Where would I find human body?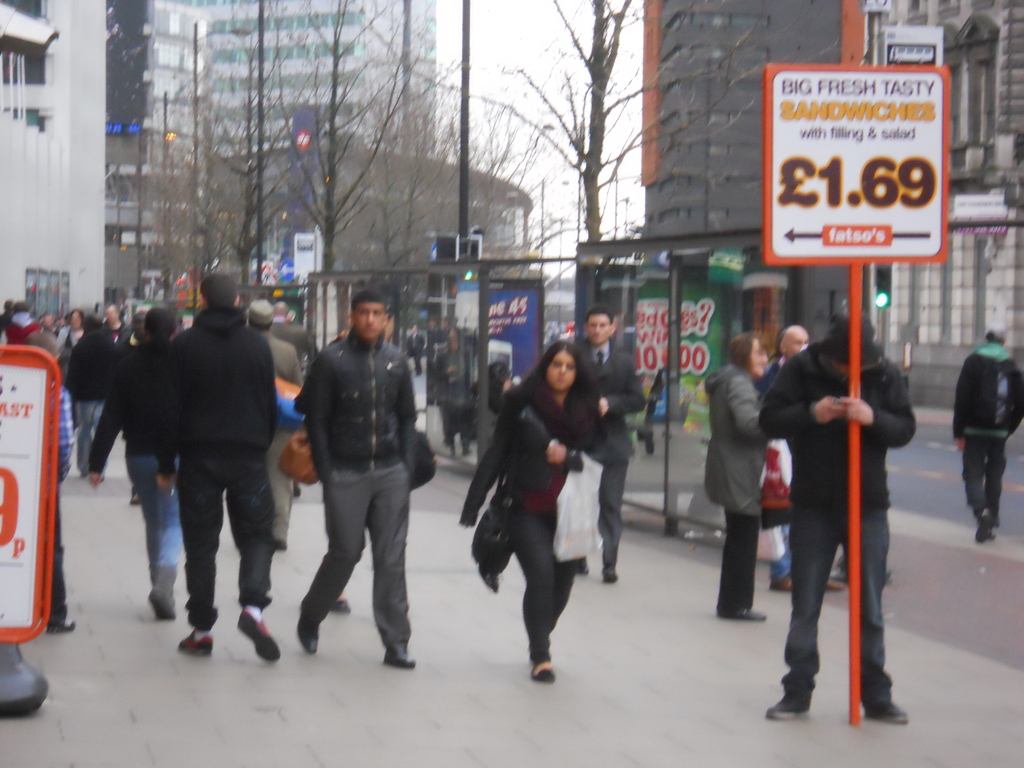
At <region>762, 303, 907, 730</region>.
